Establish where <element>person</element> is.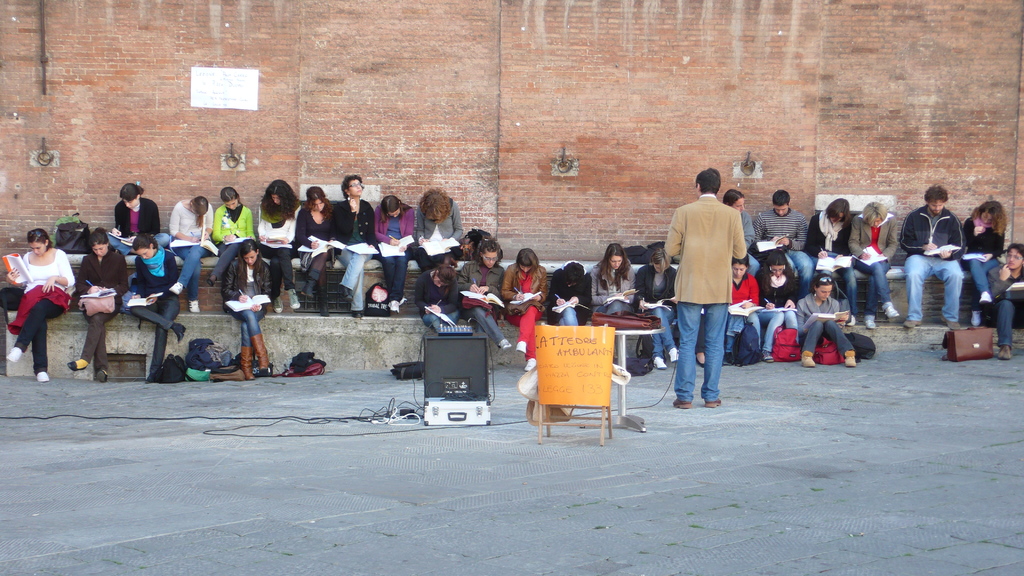
Established at [left=751, top=186, right=815, bottom=298].
